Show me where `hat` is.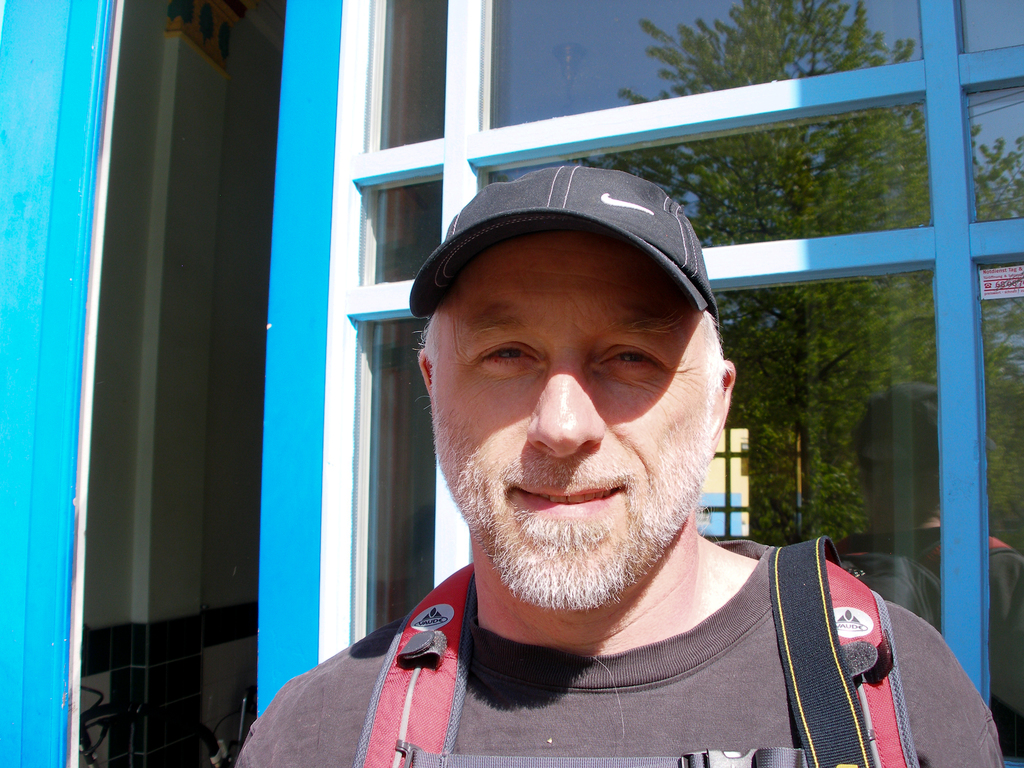
`hat` is at box(412, 163, 721, 327).
